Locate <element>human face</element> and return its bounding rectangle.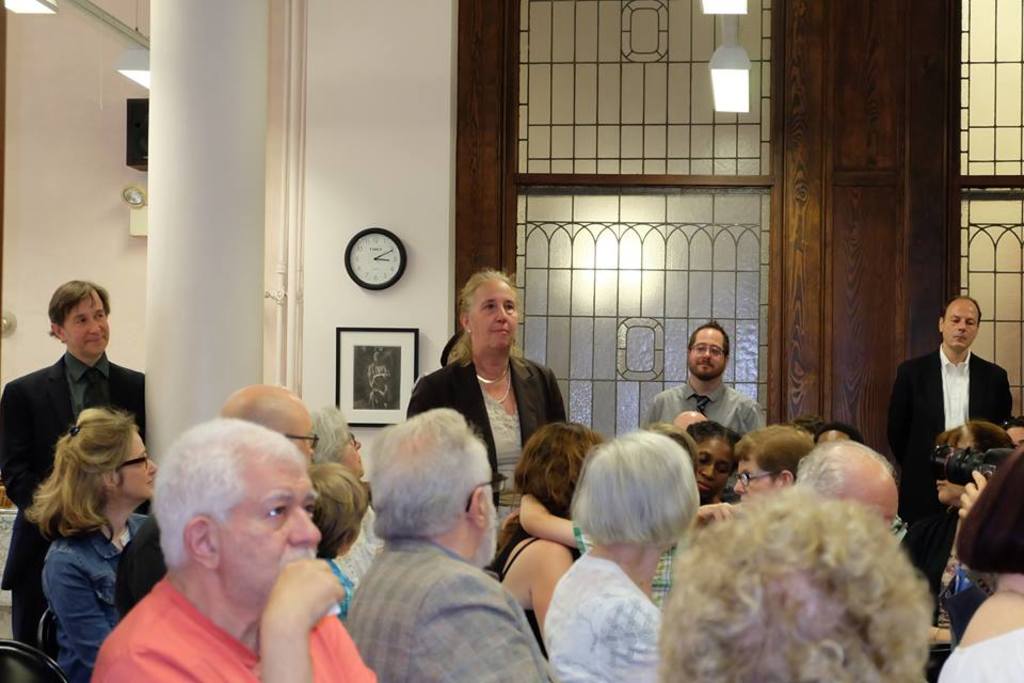
Rect(687, 332, 724, 377).
